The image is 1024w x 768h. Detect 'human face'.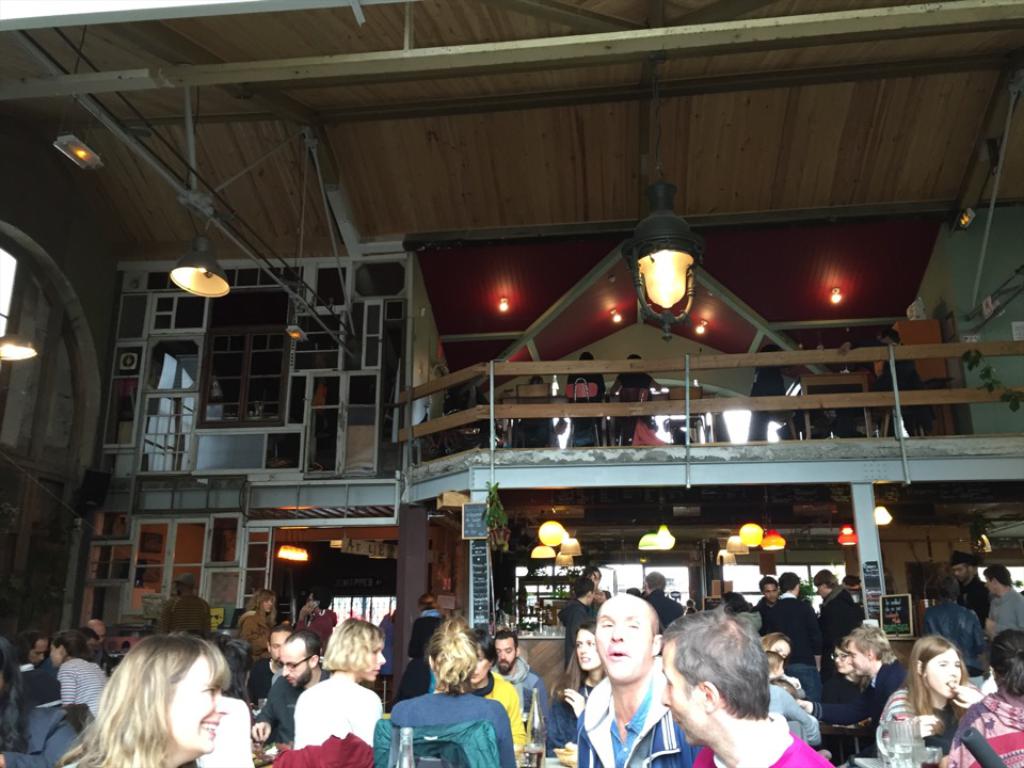
Detection: pyautogui.locateOnScreen(167, 662, 228, 754).
